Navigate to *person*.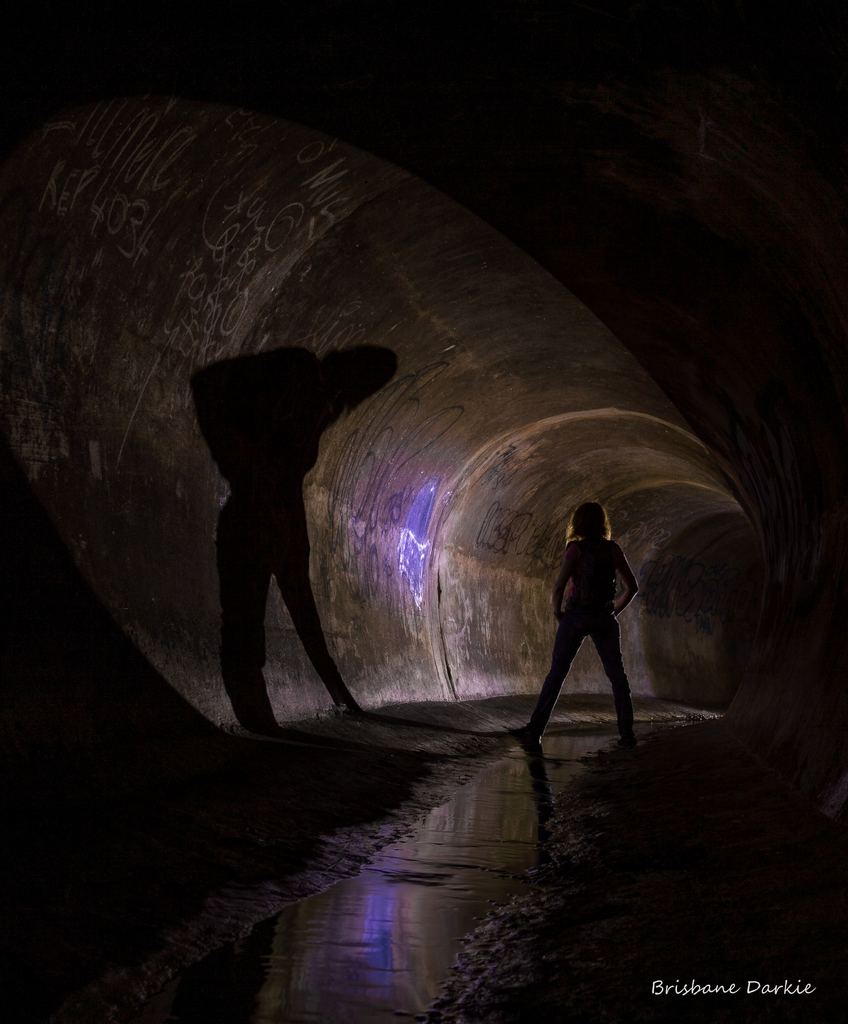
Navigation target: x1=521, y1=498, x2=640, y2=743.
